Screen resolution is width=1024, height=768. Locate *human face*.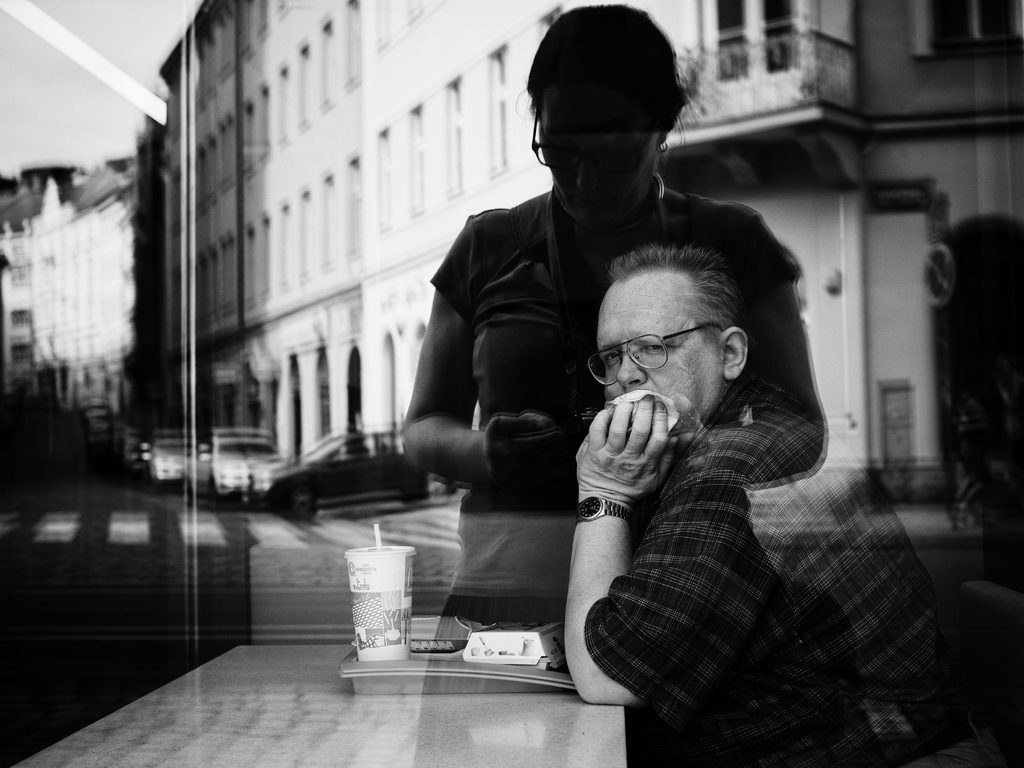
599:273:724:420.
